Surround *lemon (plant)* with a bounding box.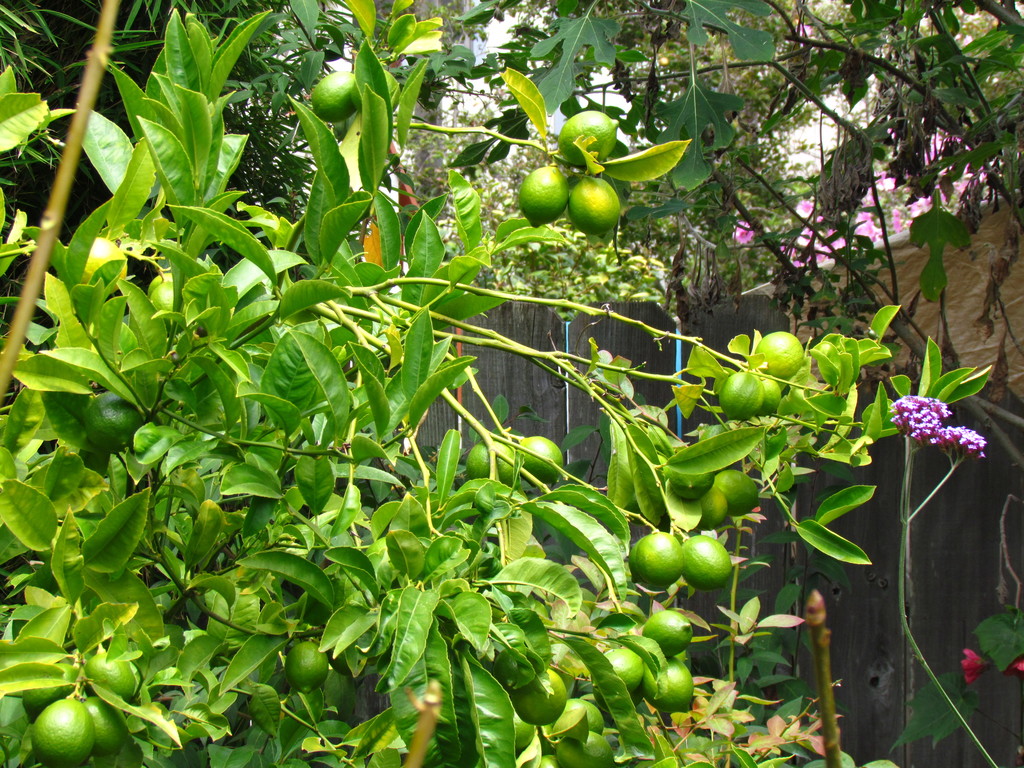
crop(86, 654, 145, 699).
